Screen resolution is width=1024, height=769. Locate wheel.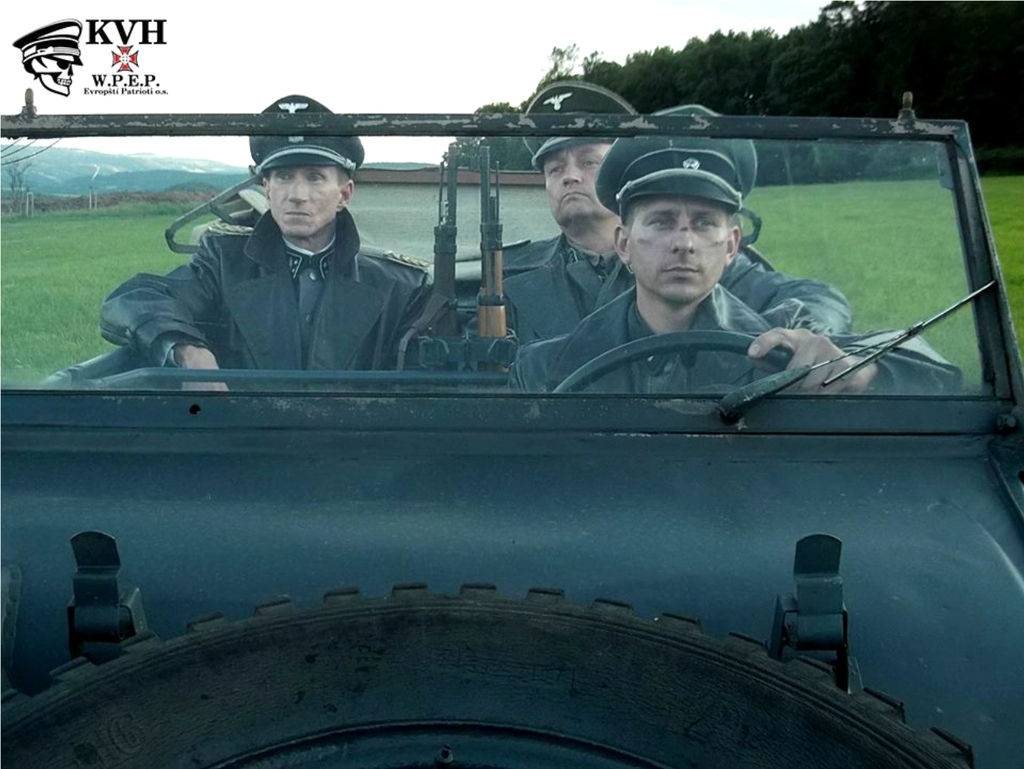
locate(0, 575, 972, 768).
